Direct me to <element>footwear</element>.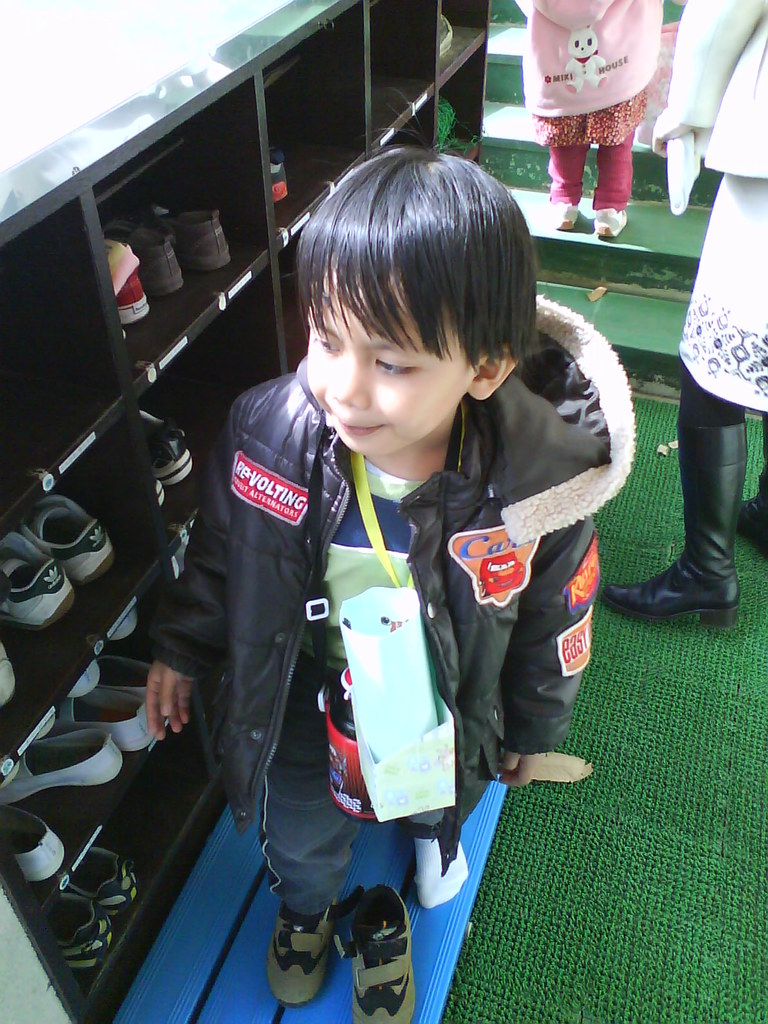
Direction: [0, 816, 72, 893].
